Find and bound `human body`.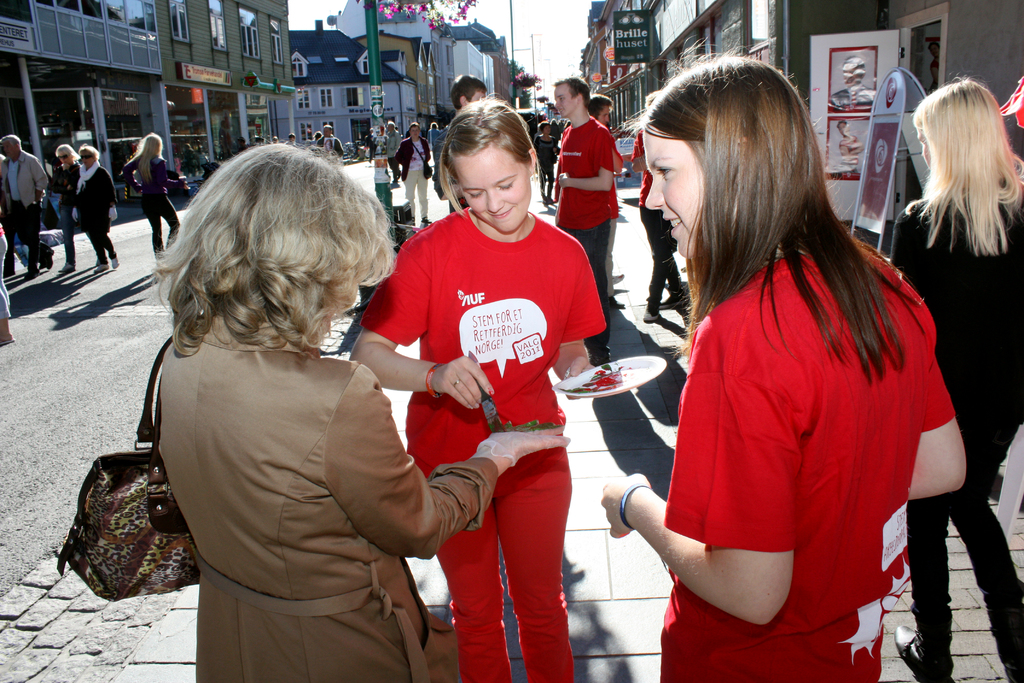
Bound: (604,129,638,267).
